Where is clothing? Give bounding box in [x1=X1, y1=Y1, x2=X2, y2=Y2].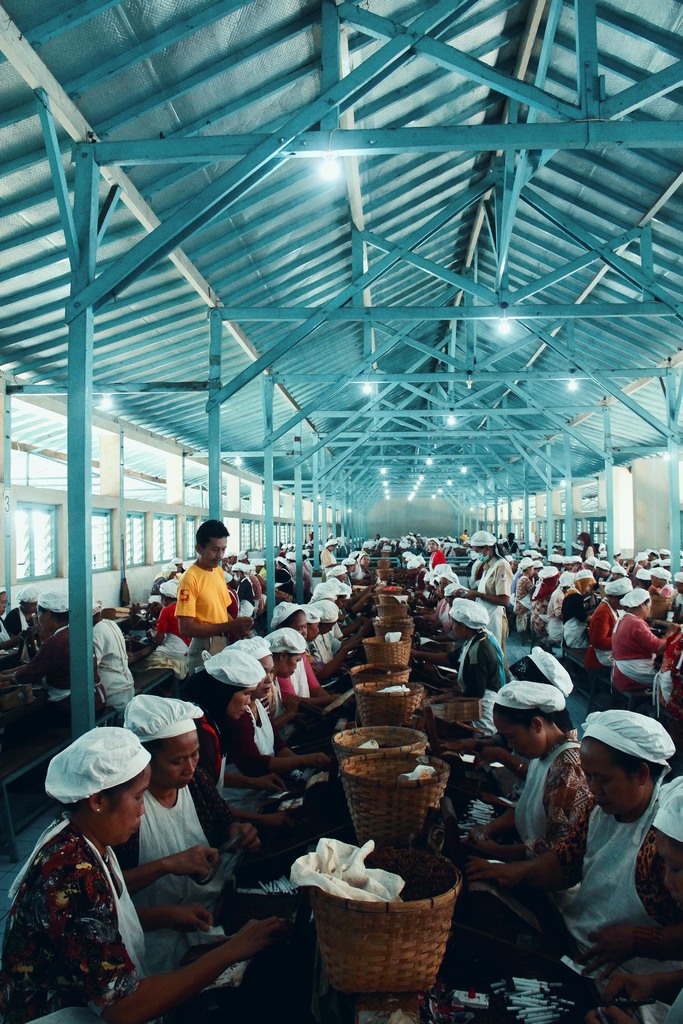
[x1=298, y1=559, x2=323, y2=594].
